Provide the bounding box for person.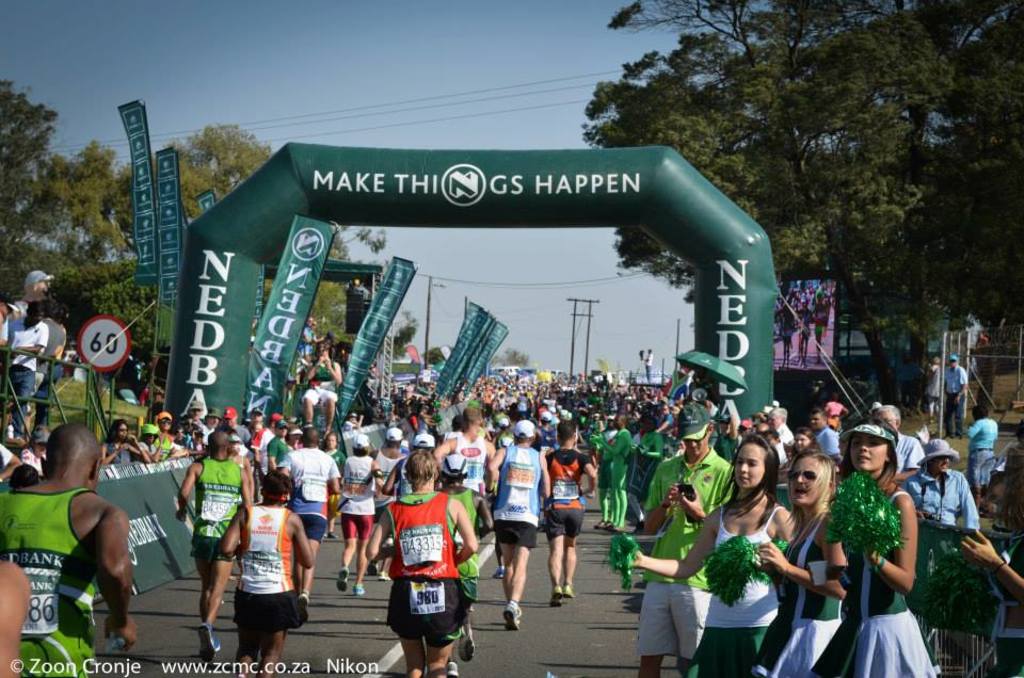
bbox=[182, 395, 253, 653].
